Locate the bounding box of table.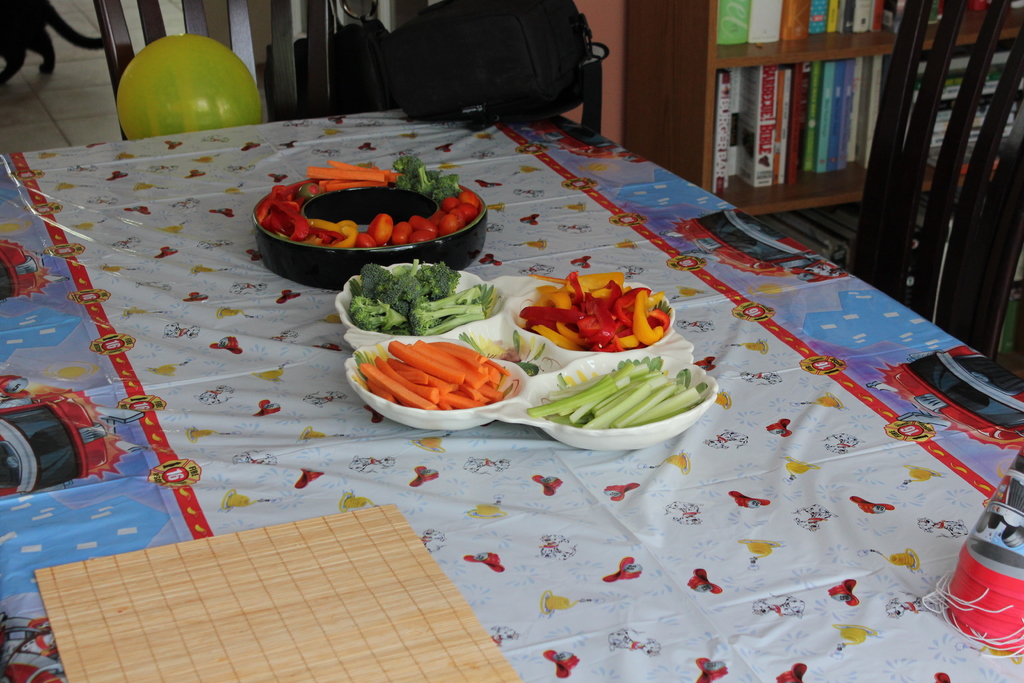
Bounding box: 0/105/1023/680.
